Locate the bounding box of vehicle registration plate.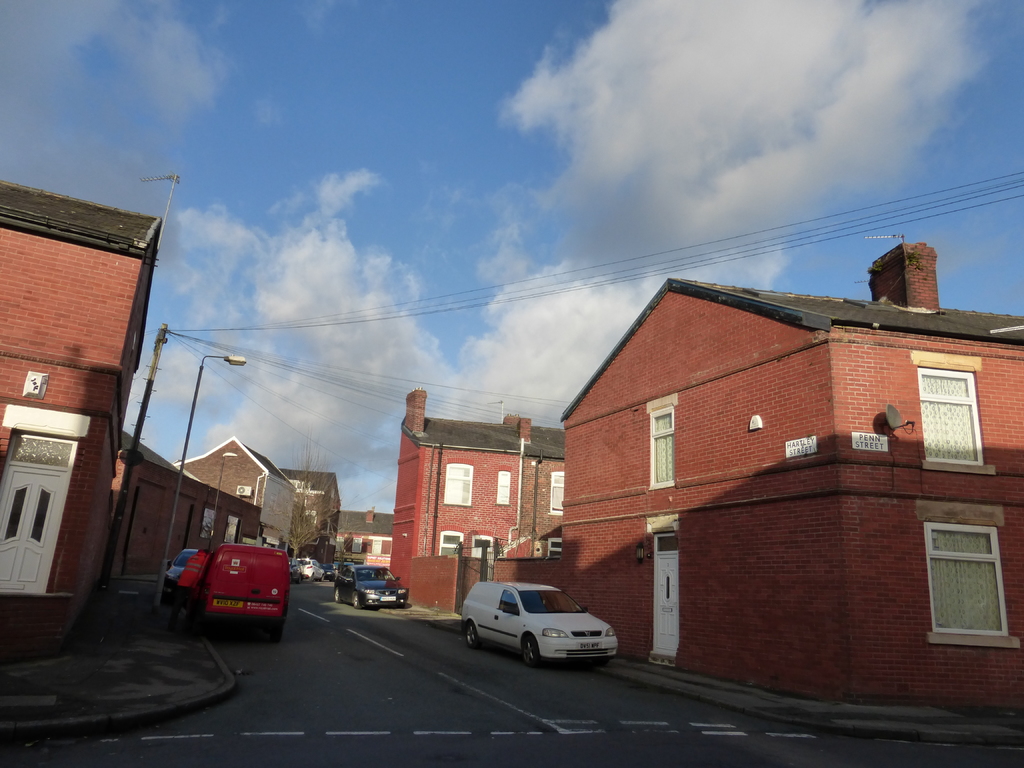
Bounding box: [578,643,599,652].
